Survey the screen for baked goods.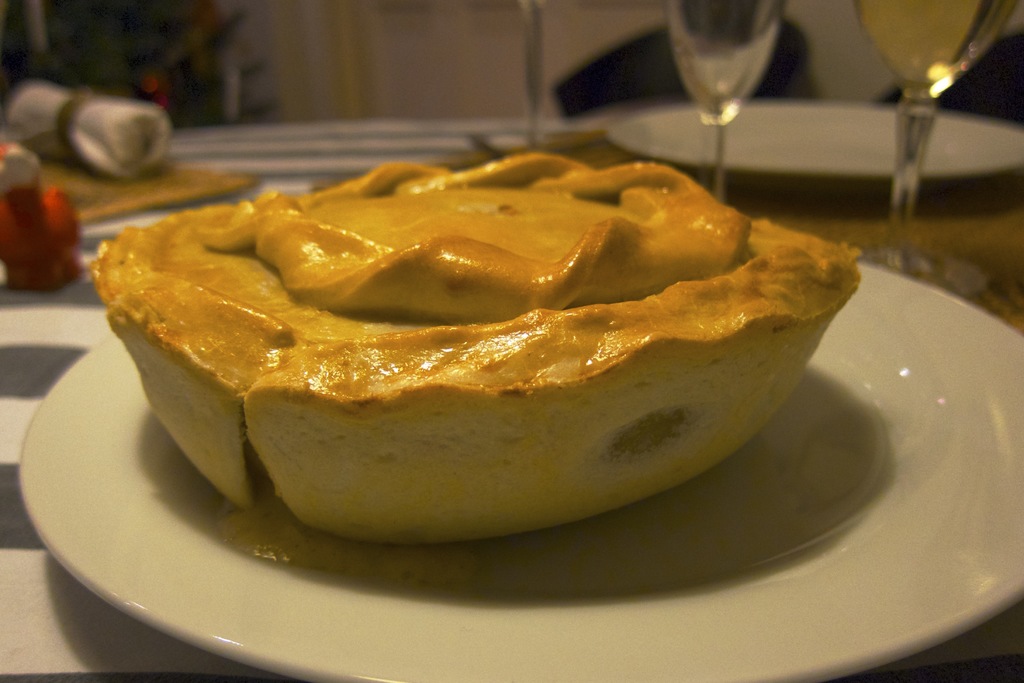
Survey found: 134,148,841,559.
